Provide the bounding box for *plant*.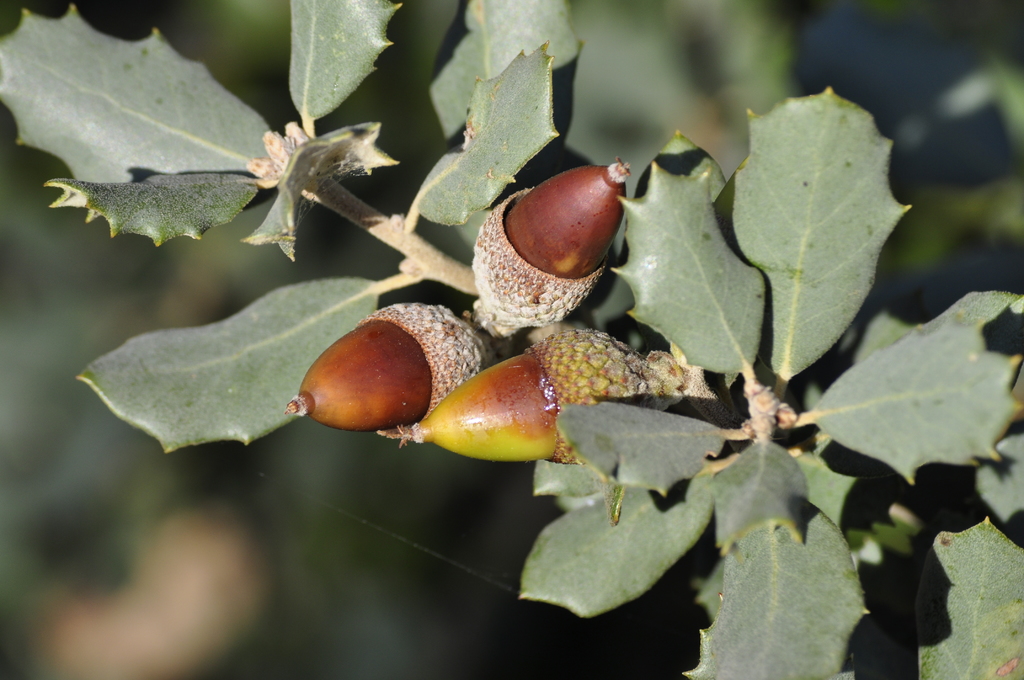
detection(0, 0, 1023, 679).
